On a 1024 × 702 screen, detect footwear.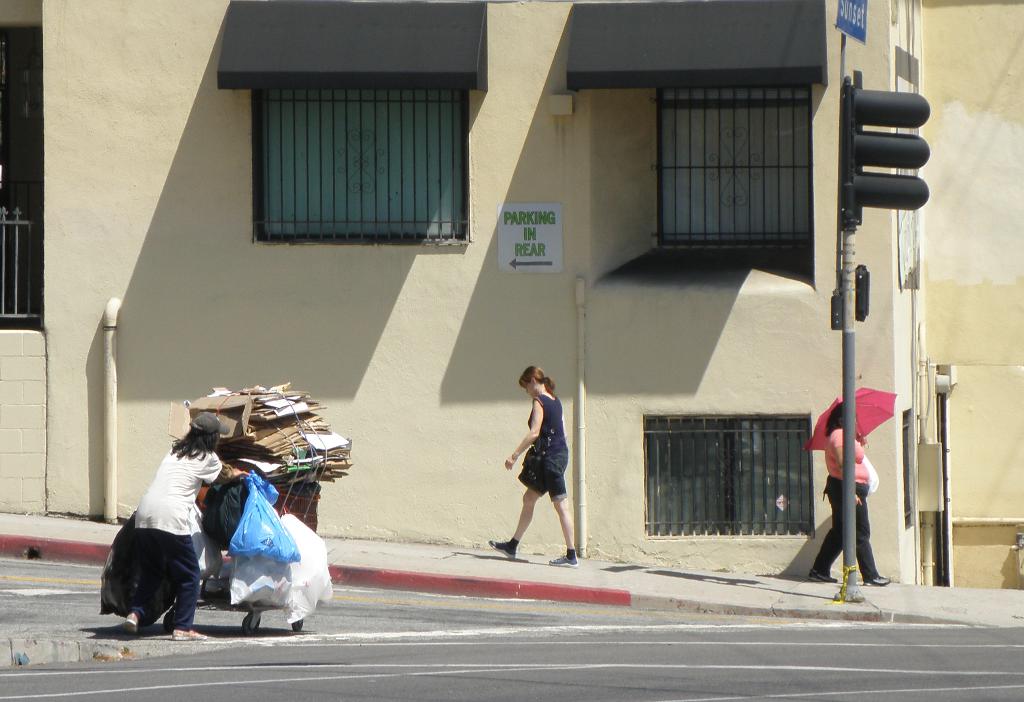
bbox=(122, 614, 140, 633).
